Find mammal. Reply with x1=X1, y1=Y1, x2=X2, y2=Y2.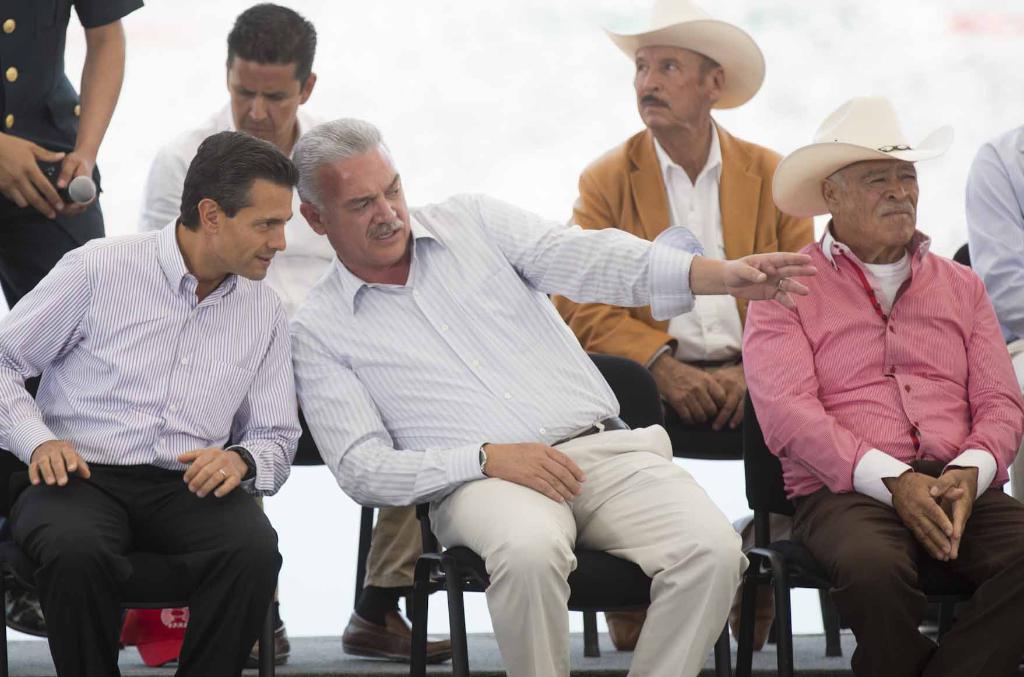
x1=136, y1=0, x2=459, y2=667.
